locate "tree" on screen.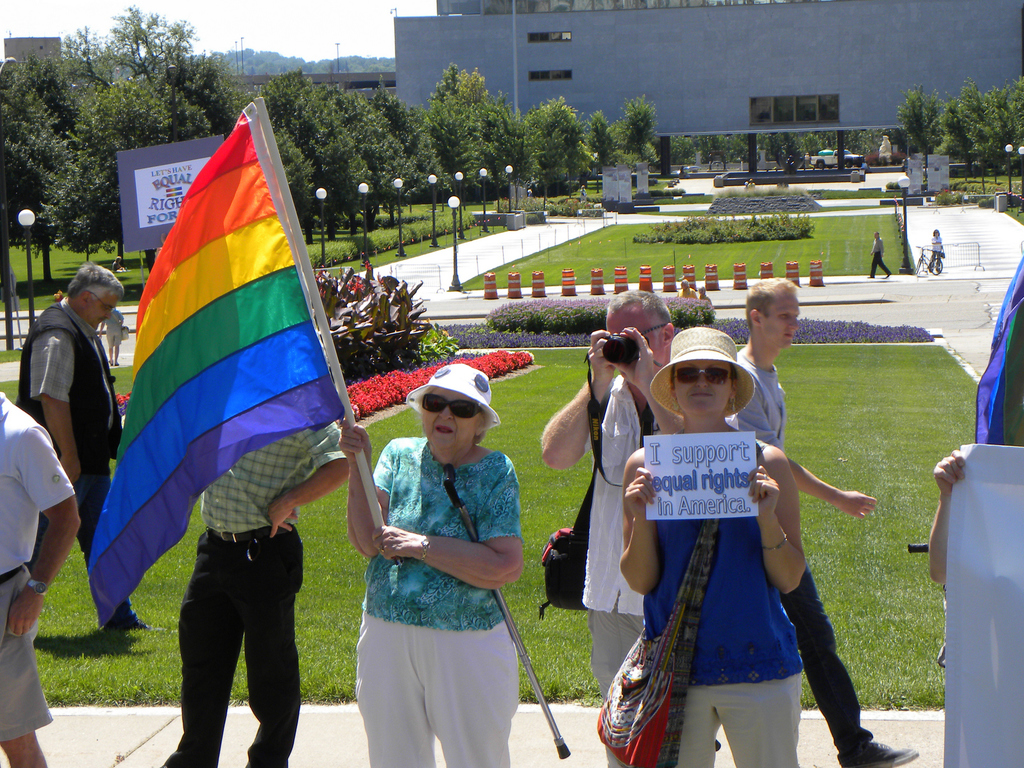
On screen at bbox=[931, 77, 1020, 193].
